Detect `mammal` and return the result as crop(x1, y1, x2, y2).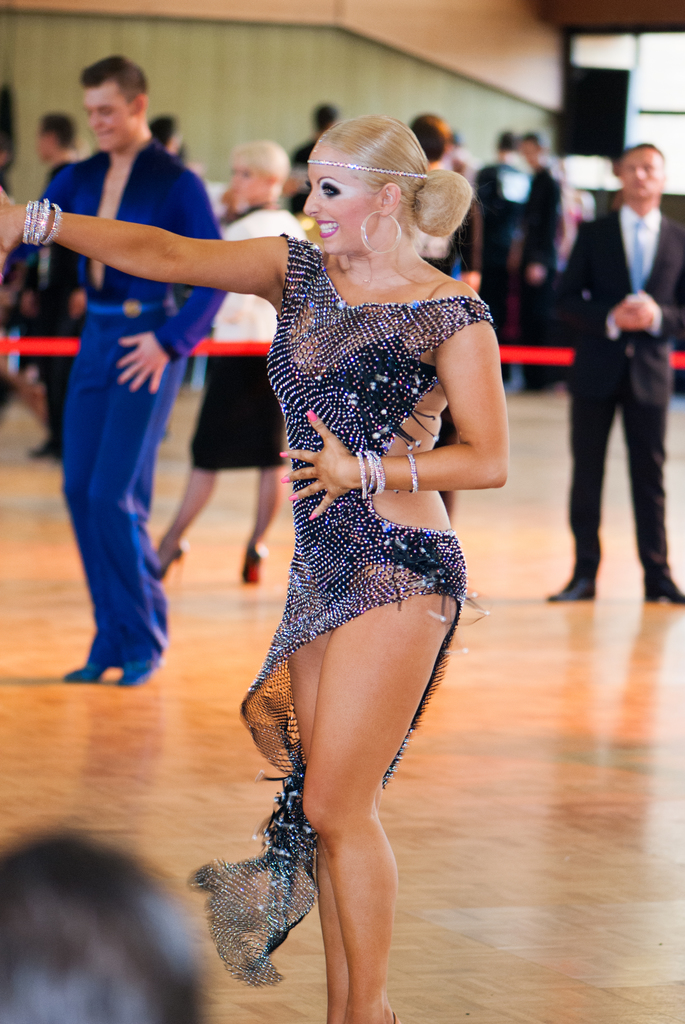
crop(477, 131, 535, 386).
